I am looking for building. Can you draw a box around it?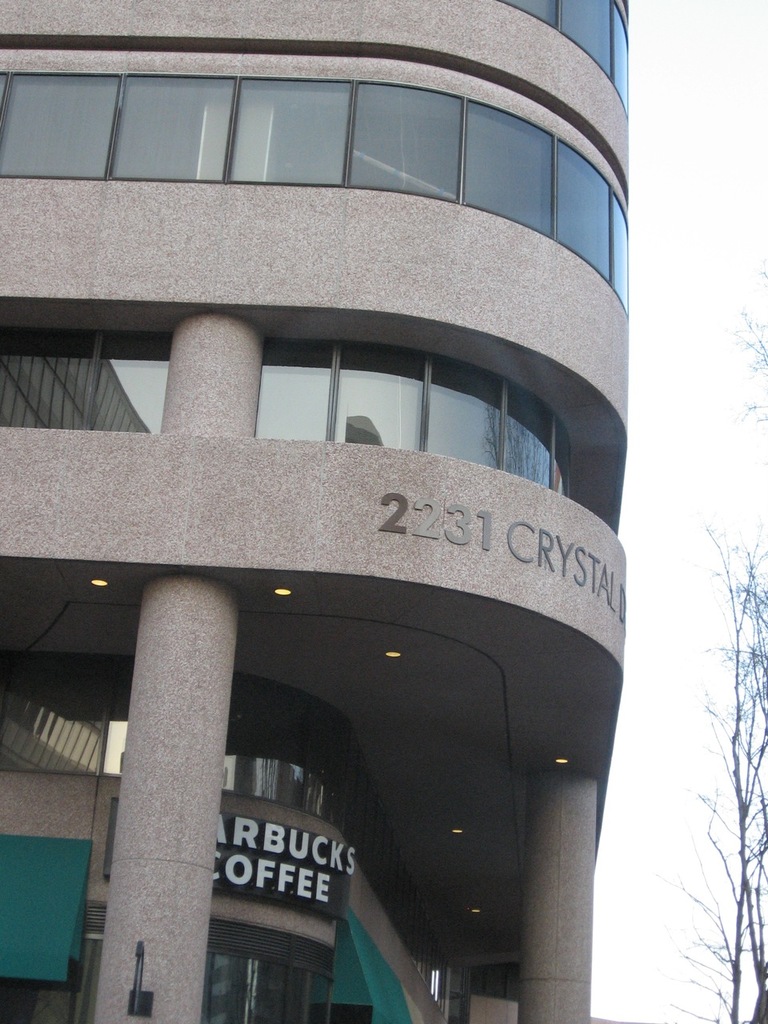
Sure, the bounding box is bbox=(0, 0, 631, 1023).
